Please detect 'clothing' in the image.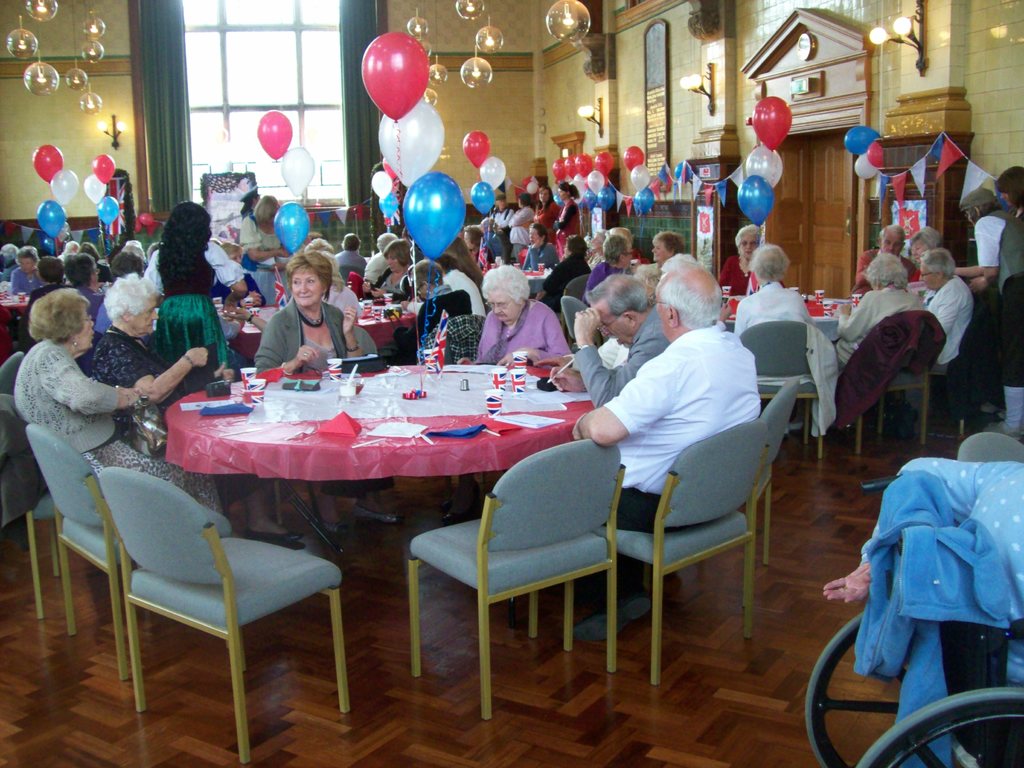
locate(836, 276, 918, 349).
